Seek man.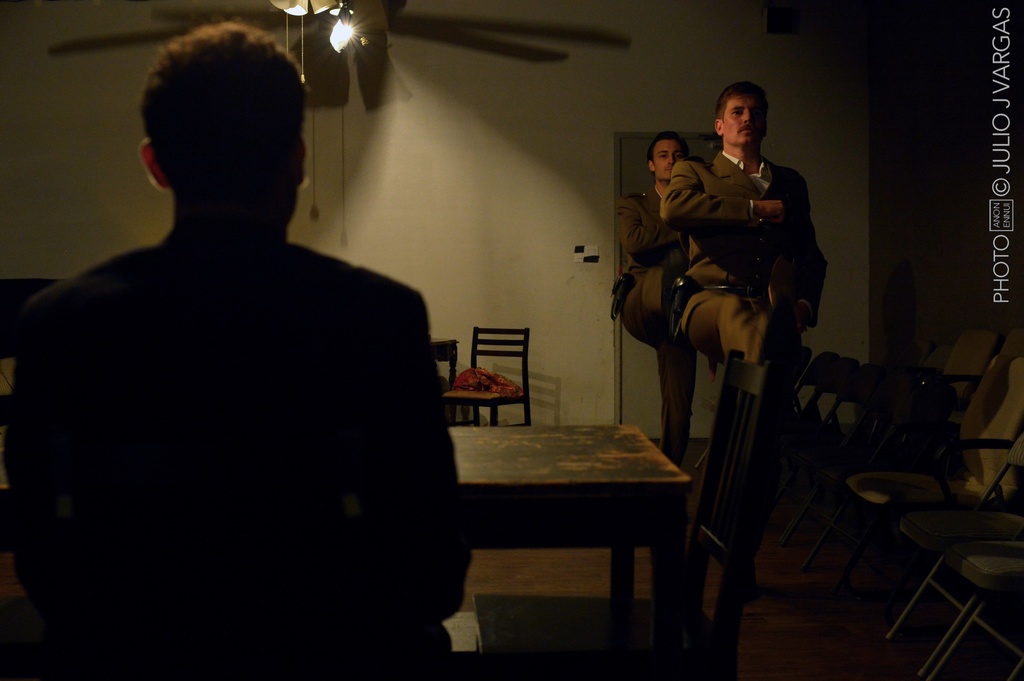
x1=660, y1=77, x2=830, y2=517.
